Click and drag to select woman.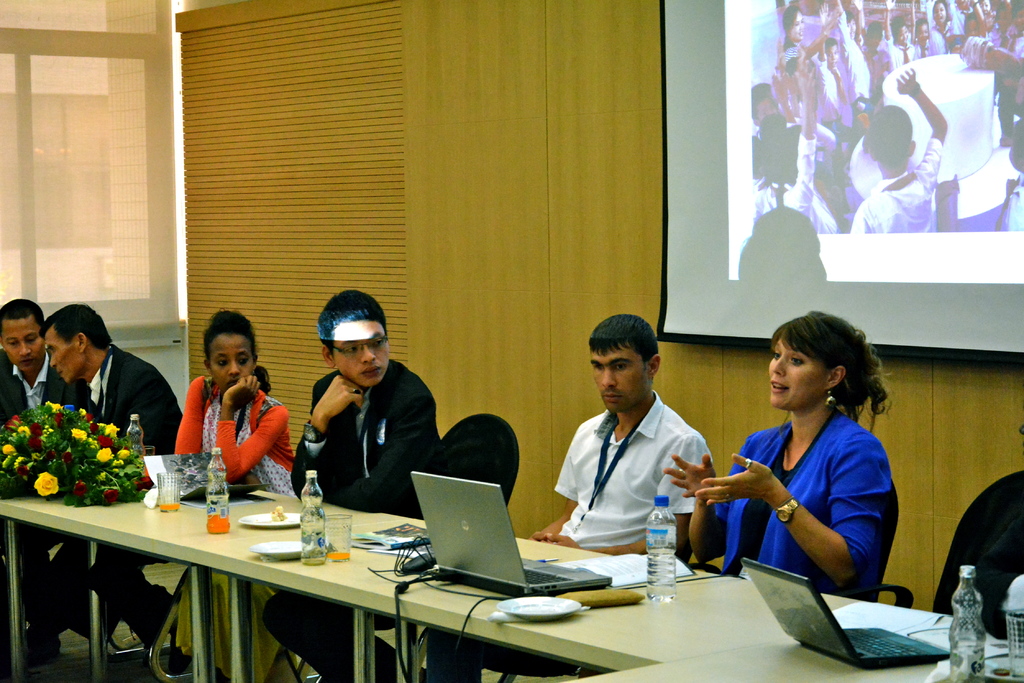
Selection: [701, 316, 909, 607].
